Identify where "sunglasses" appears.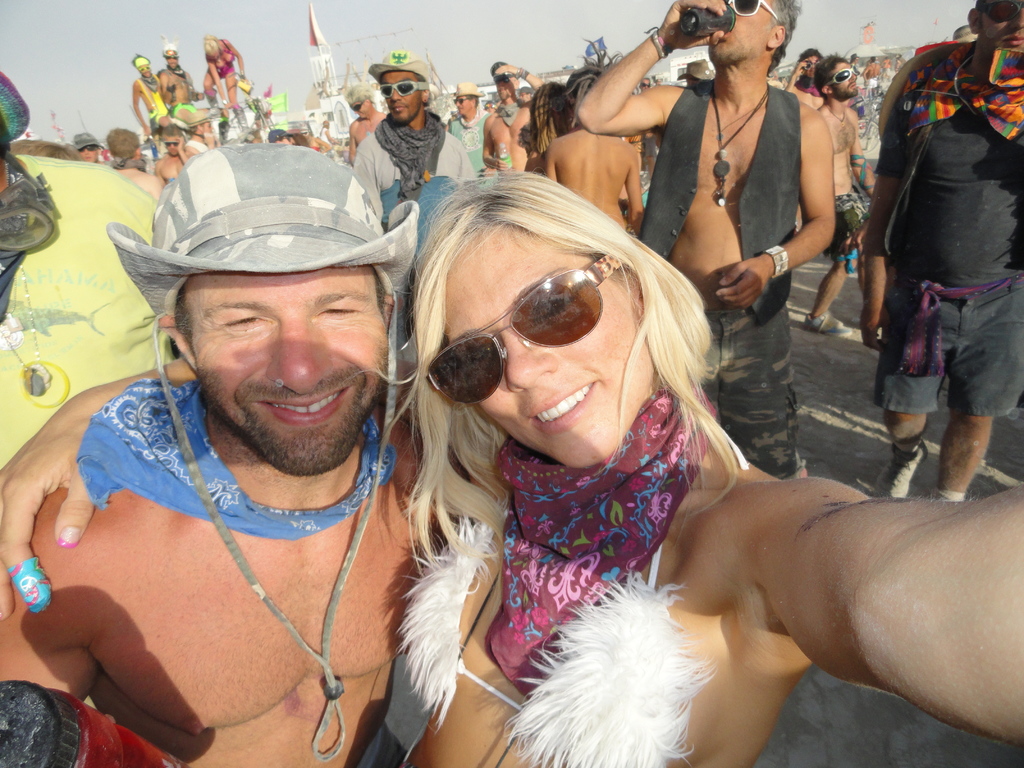
Appears at BBox(427, 253, 621, 407).
